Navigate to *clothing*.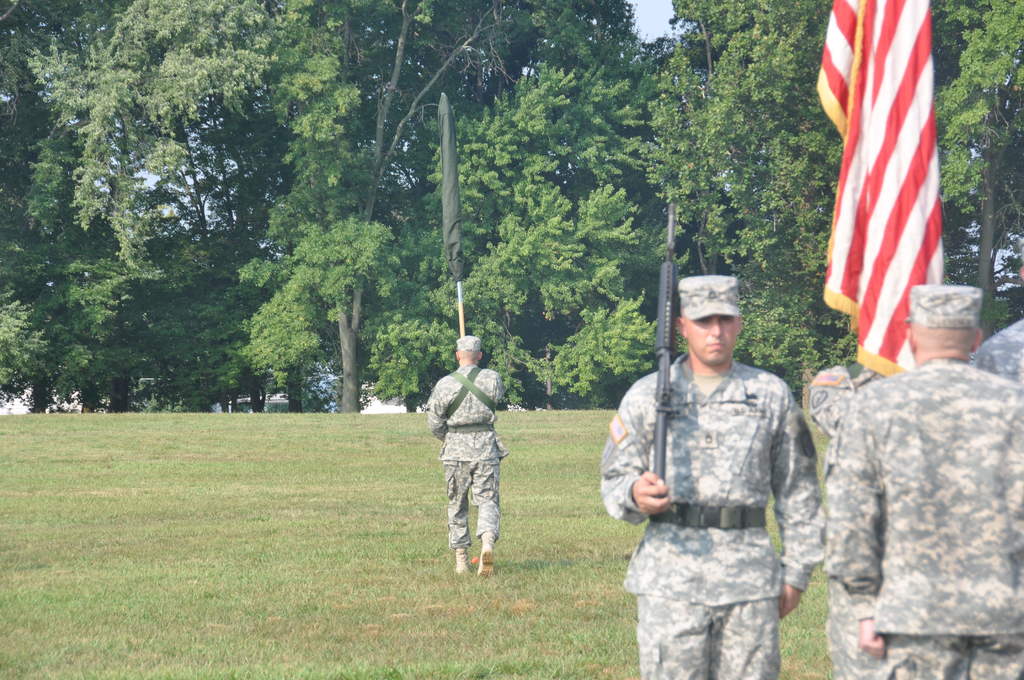
Navigation target: (825,368,1023,679).
